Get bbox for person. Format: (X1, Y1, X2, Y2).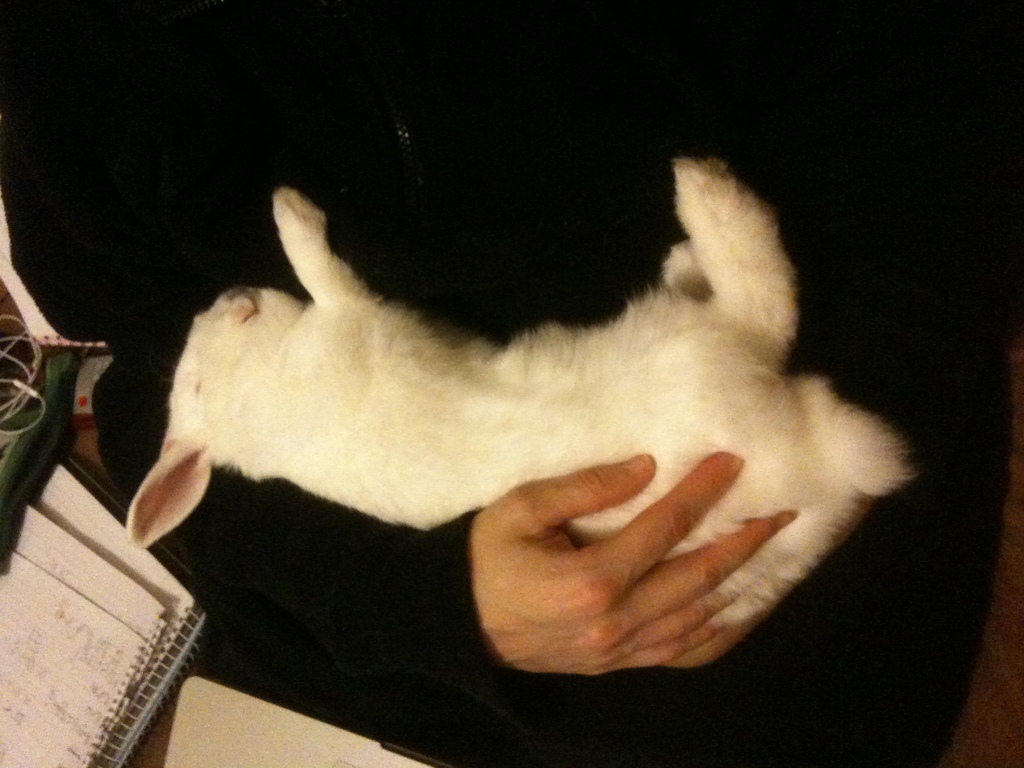
(0, 0, 1023, 767).
